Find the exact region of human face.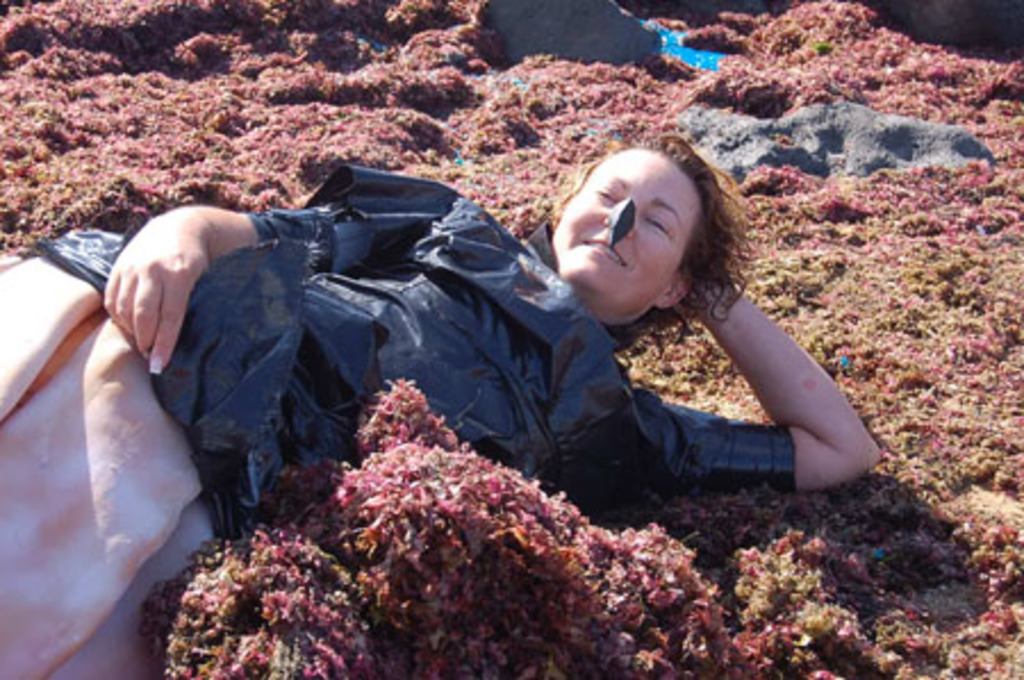
Exact region: [555, 155, 703, 316].
